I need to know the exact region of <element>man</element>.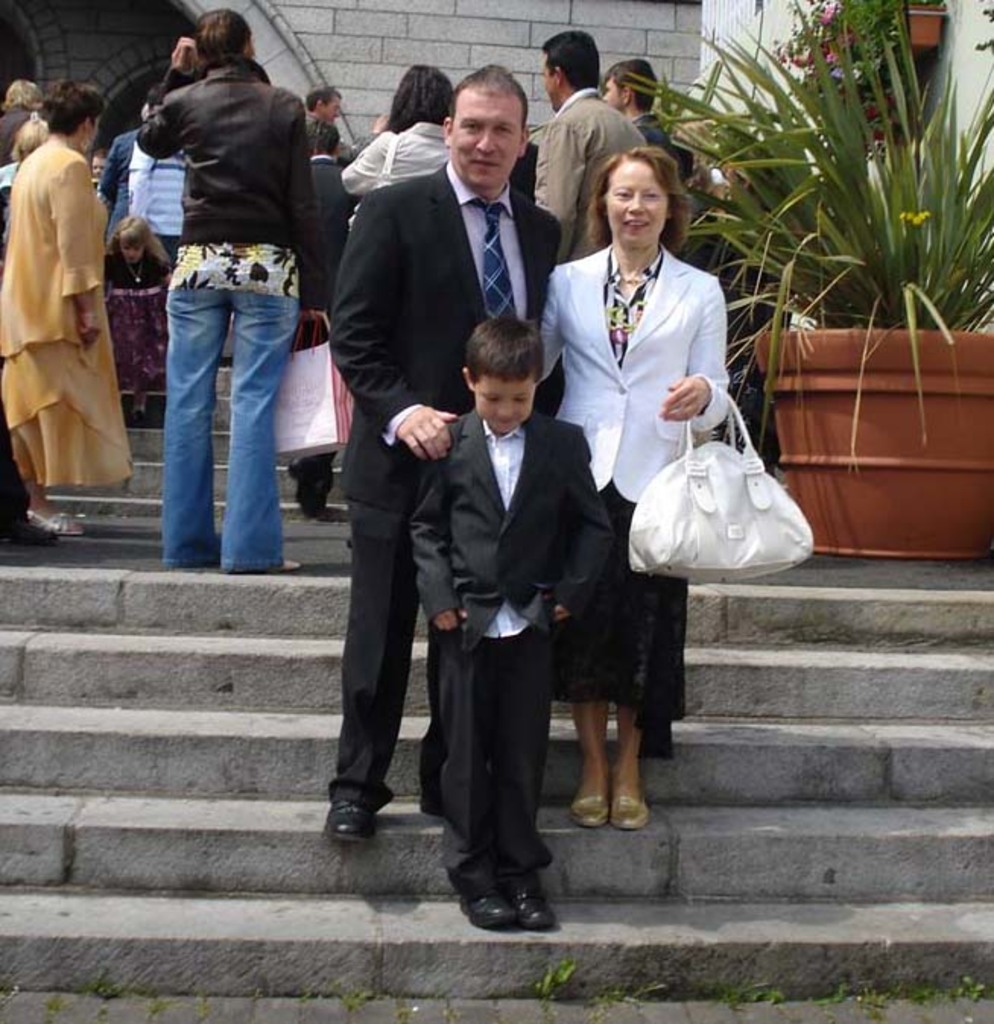
Region: rect(307, 79, 343, 123).
